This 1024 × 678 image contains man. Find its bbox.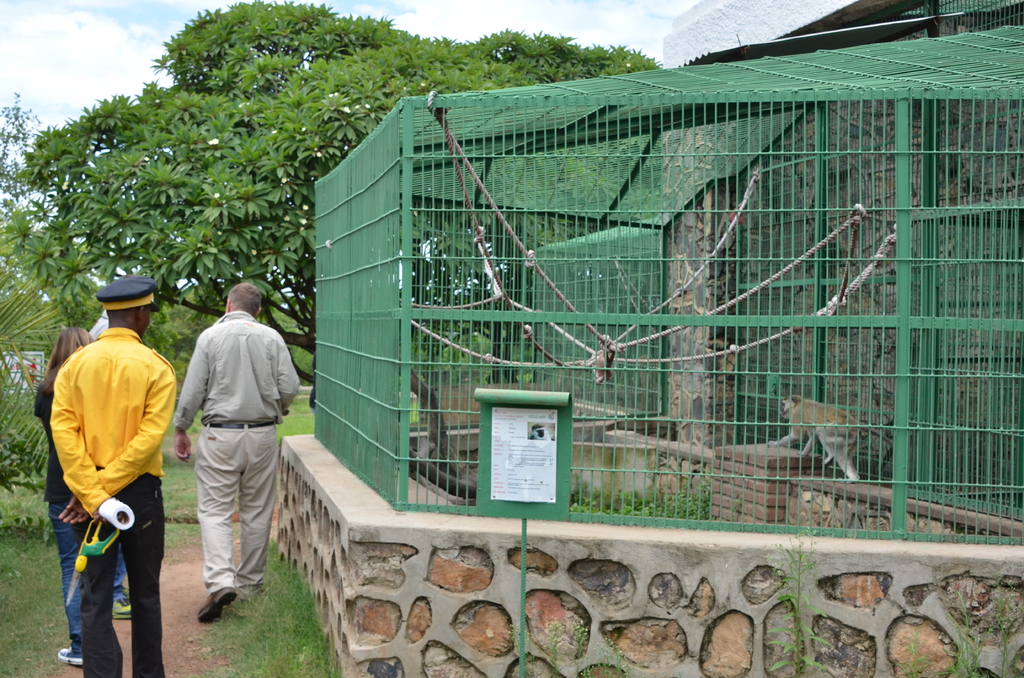
[x1=169, y1=280, x2=306, y2=630].
